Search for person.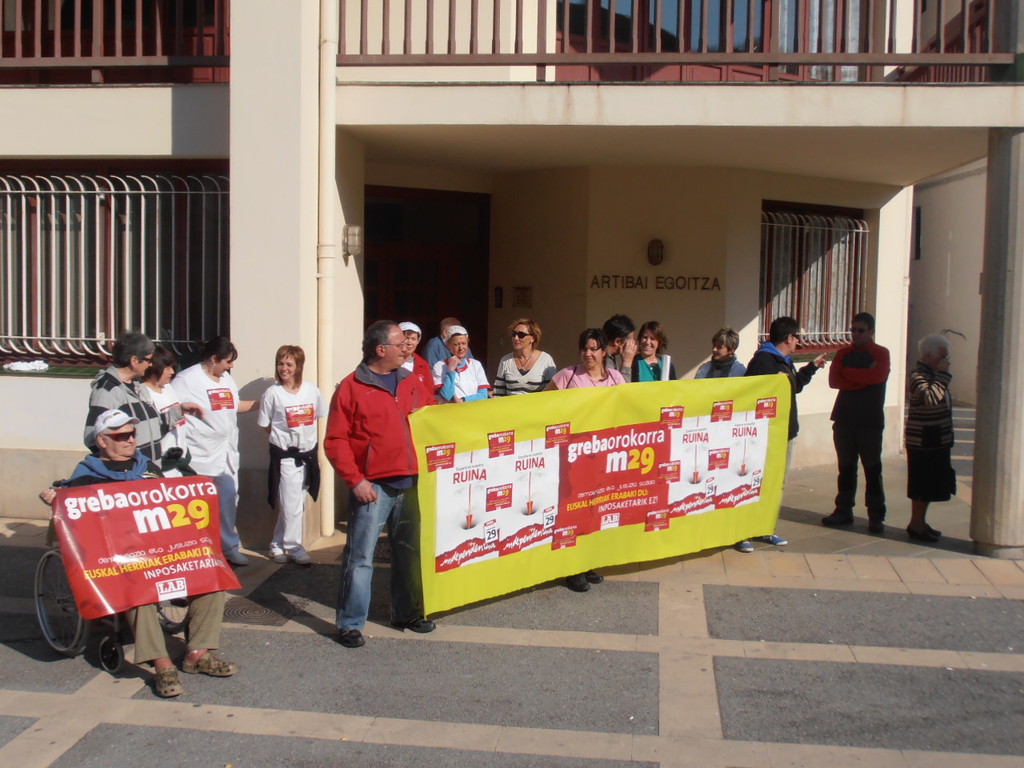
Found at 905:324:965:542.
